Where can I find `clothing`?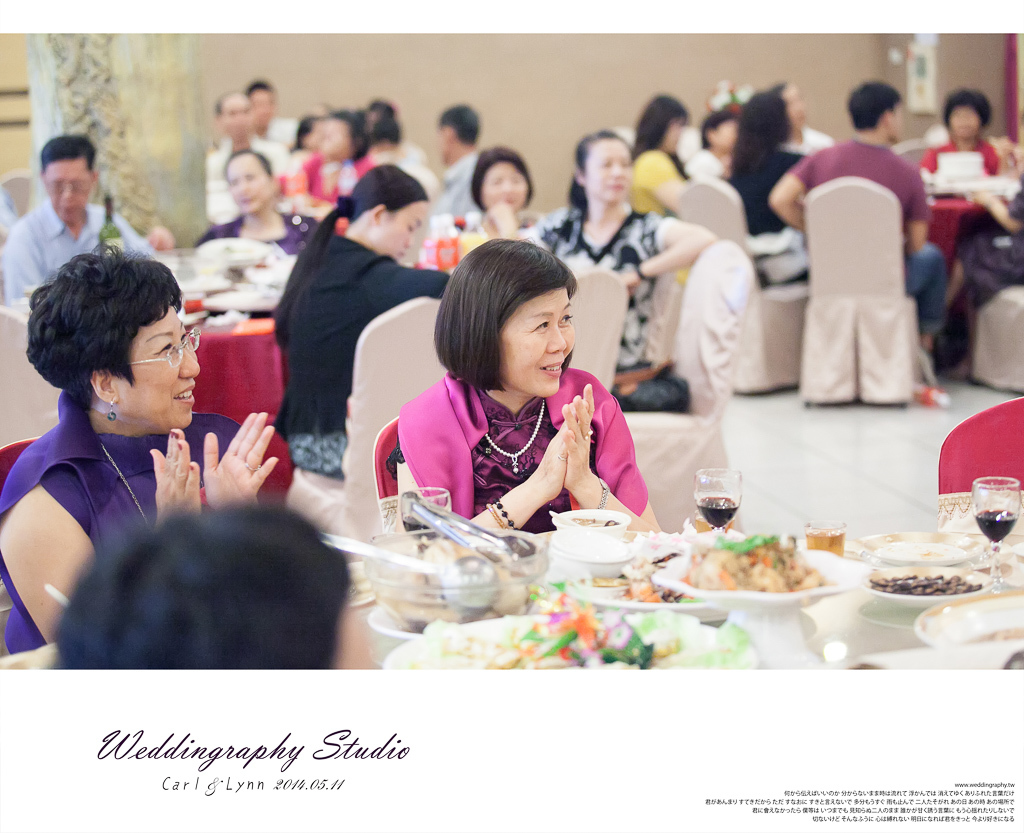
You can find it at region(523, 203, 687, 412).
